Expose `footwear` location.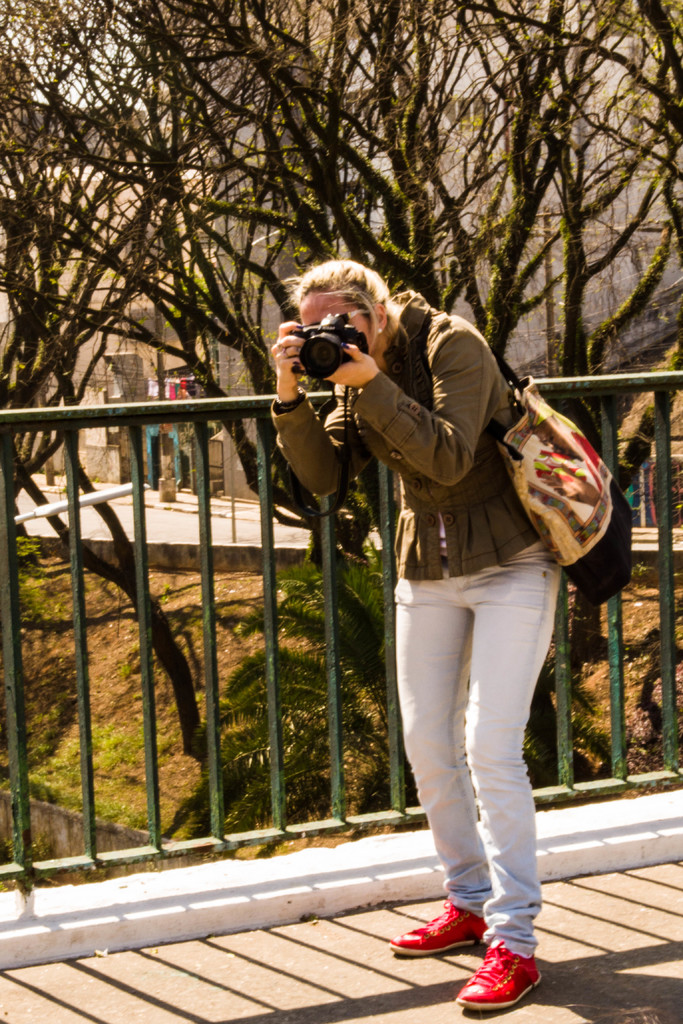
Exposed at [454, 946, 540, 1016].
